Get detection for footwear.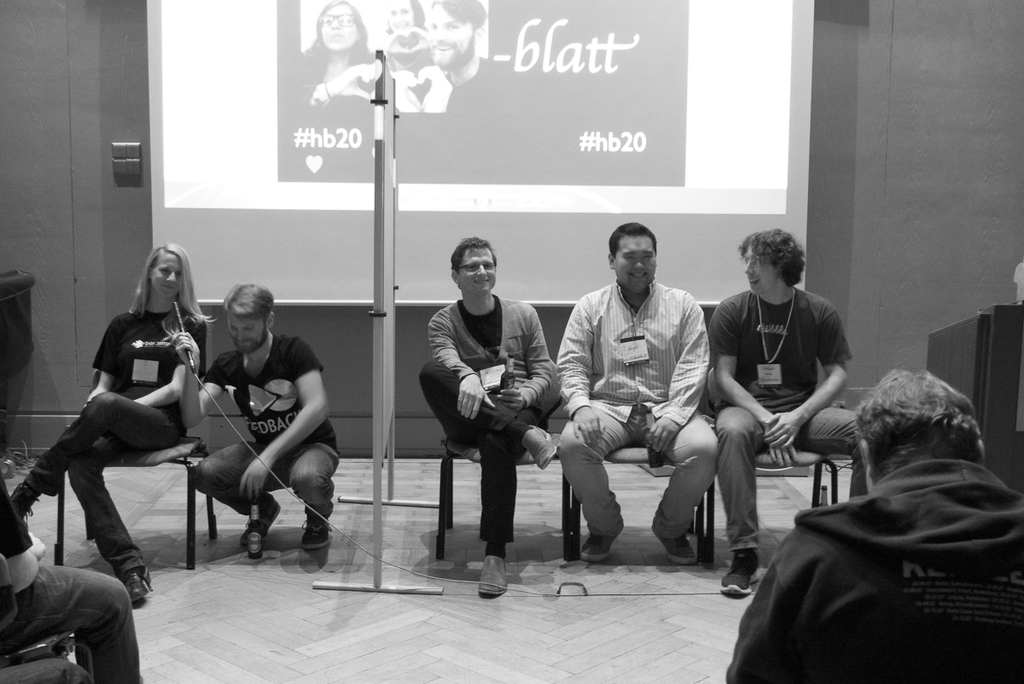
Detection: [479, 556, 510, 598].
